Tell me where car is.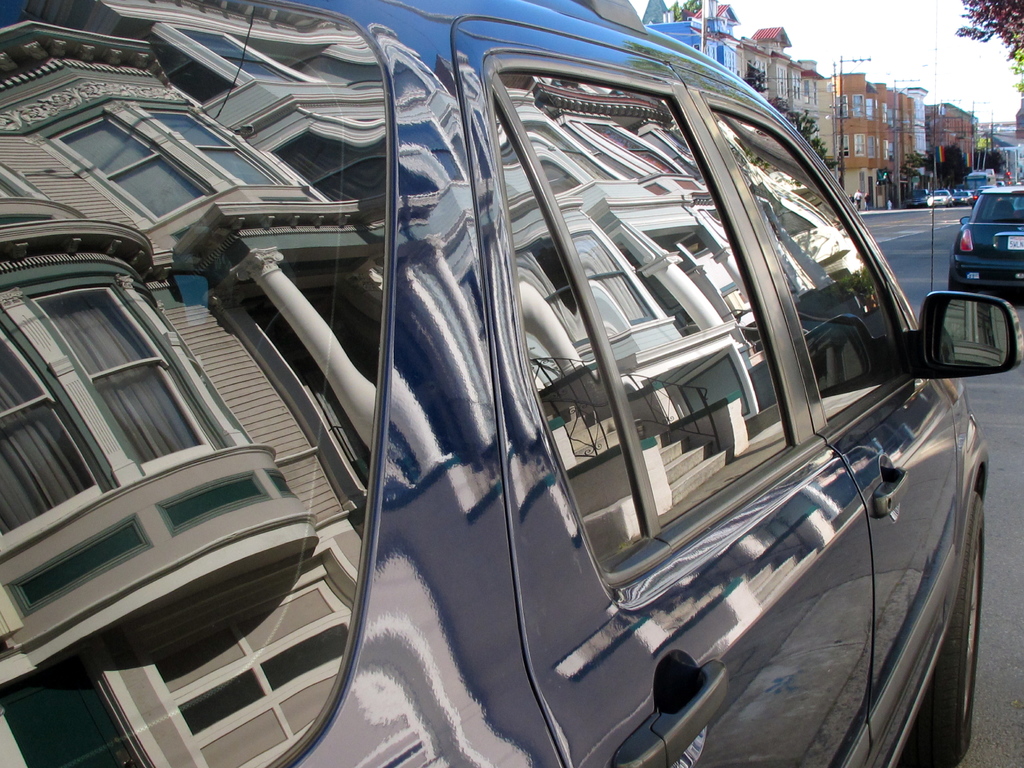
car is at left=953, top=189, right=972, bottom=200.
